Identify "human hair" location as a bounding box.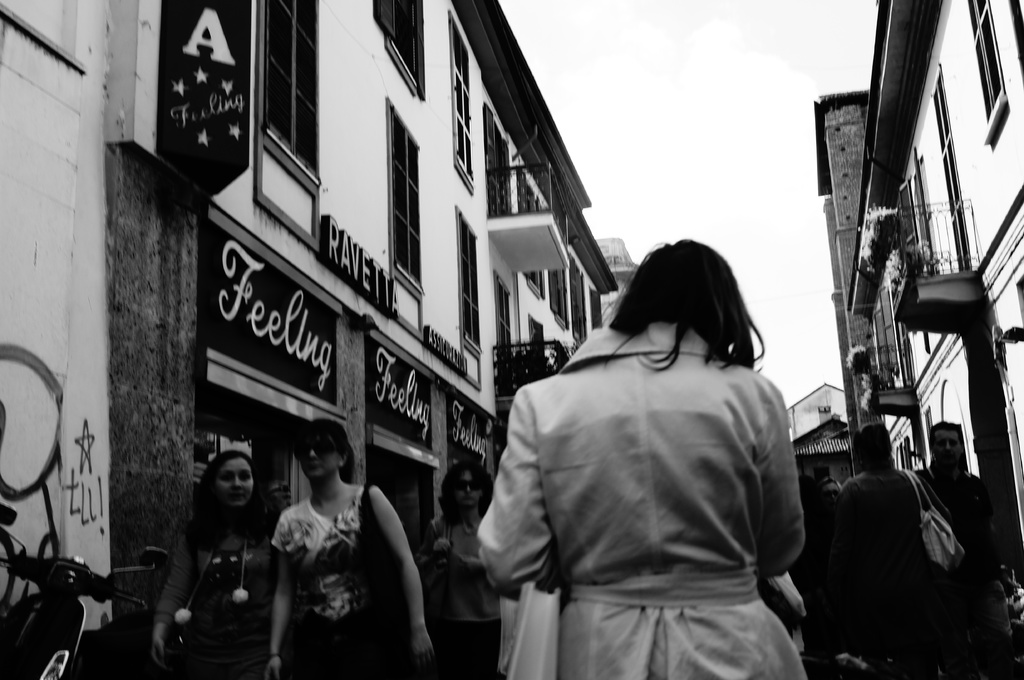
box(929, 422, 962, 445).
